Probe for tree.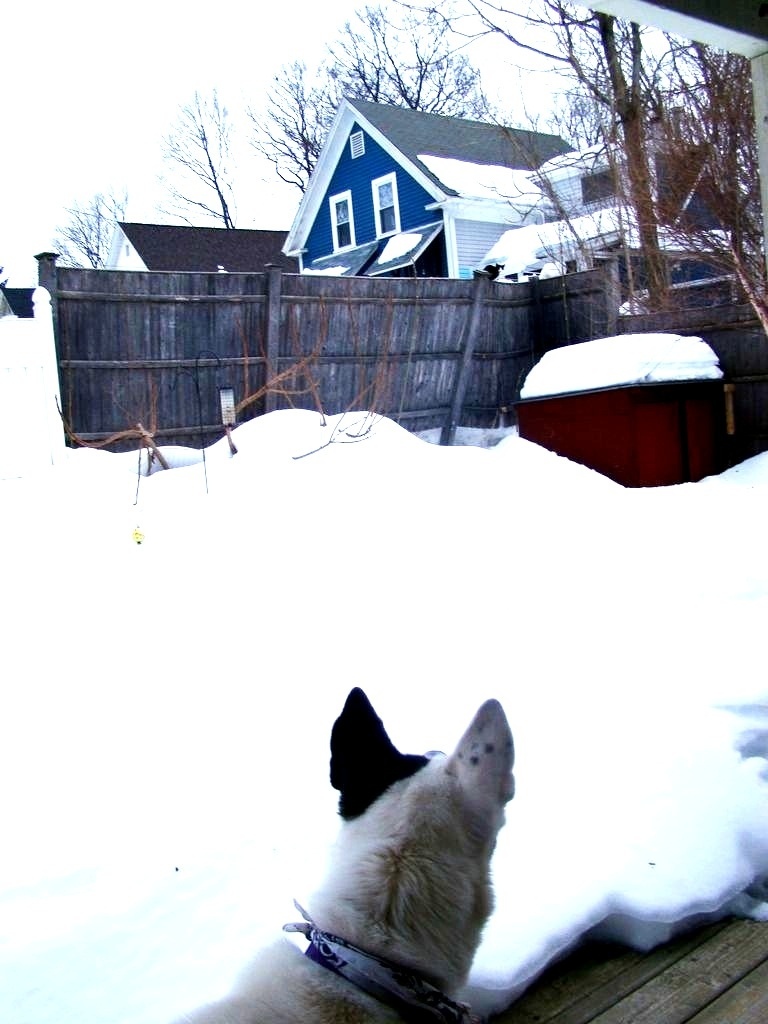
Probe result: x1=51 y1=186 x2=122 y2=267.
